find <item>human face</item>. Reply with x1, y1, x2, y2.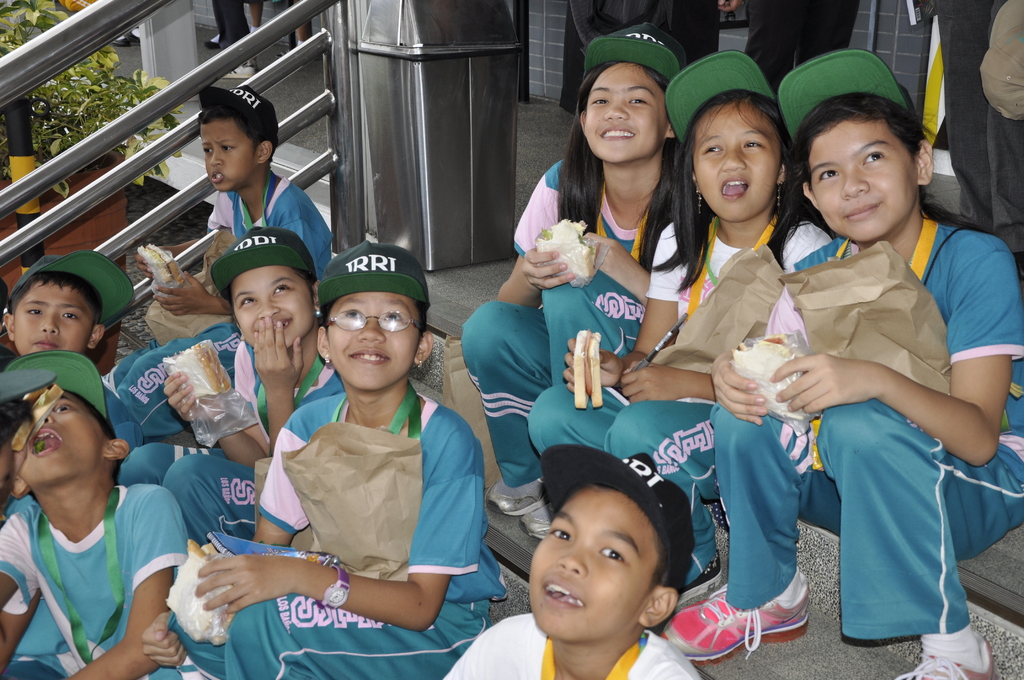
21, 386, 108, 485.
